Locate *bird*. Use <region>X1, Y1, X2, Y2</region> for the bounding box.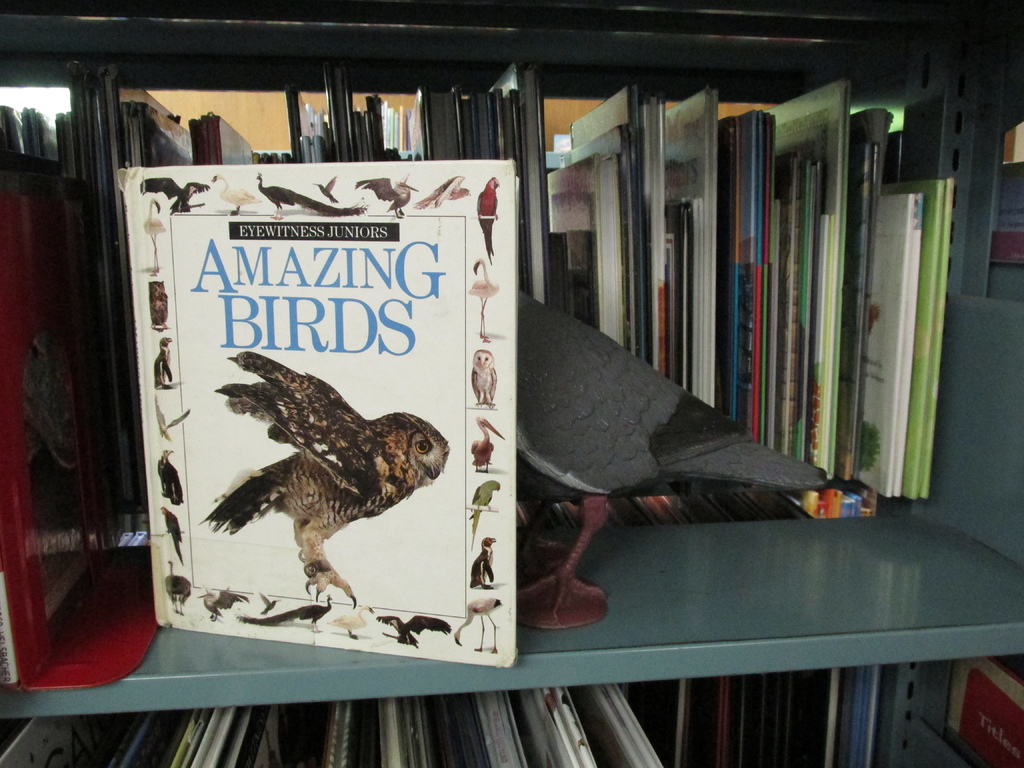
<region>198, 585, 244, 623</region>.
